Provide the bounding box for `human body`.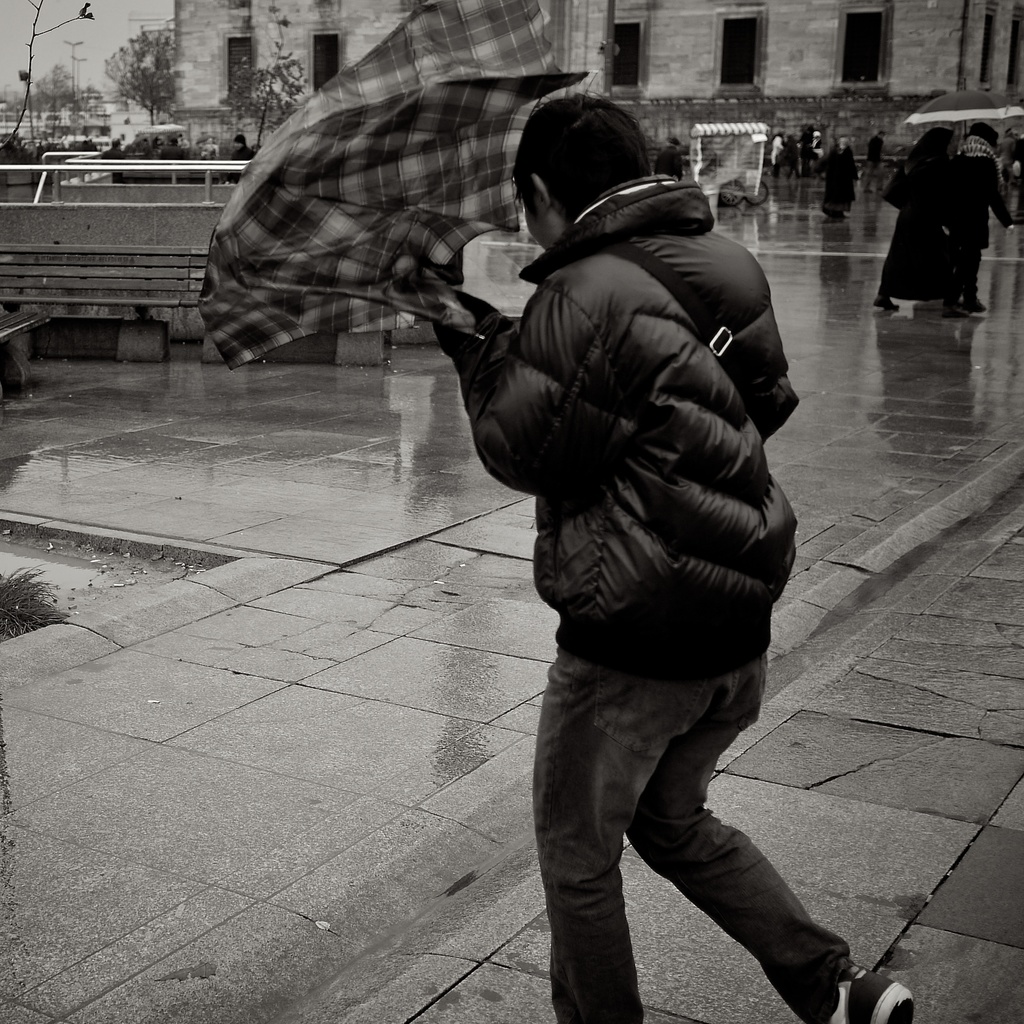
(429,109,837,983).
